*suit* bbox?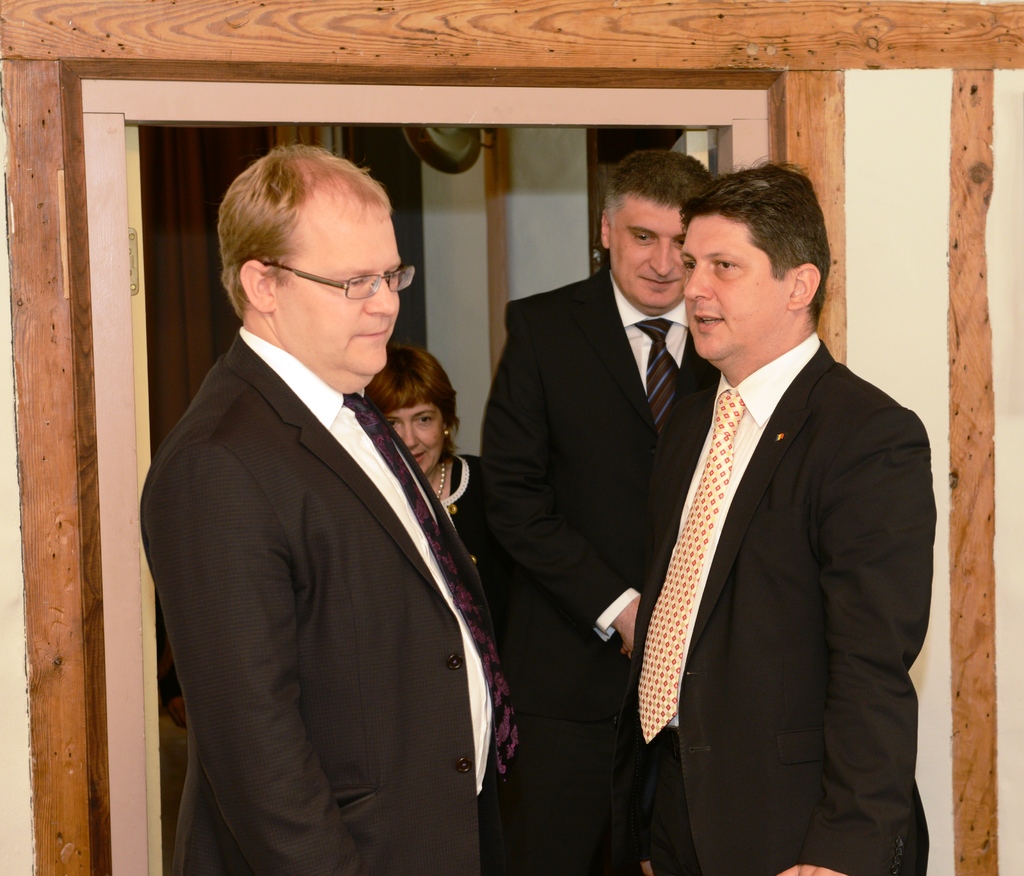
478, 268, 720, 875
